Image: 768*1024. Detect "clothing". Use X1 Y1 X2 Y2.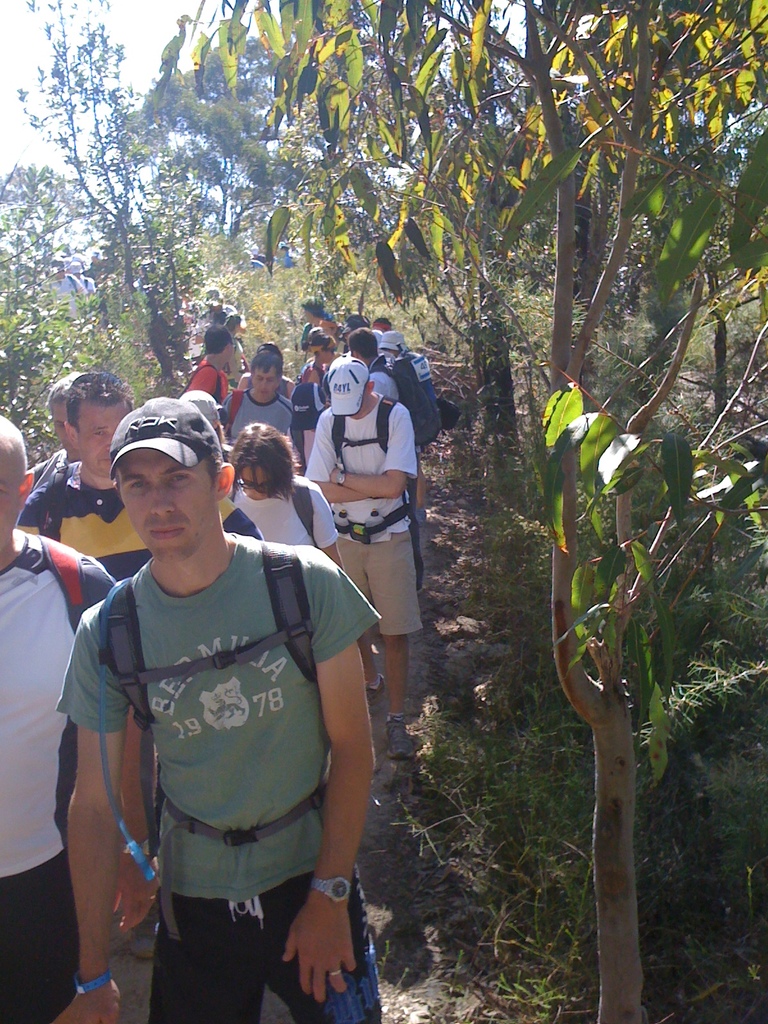
0 526 117 1023.
